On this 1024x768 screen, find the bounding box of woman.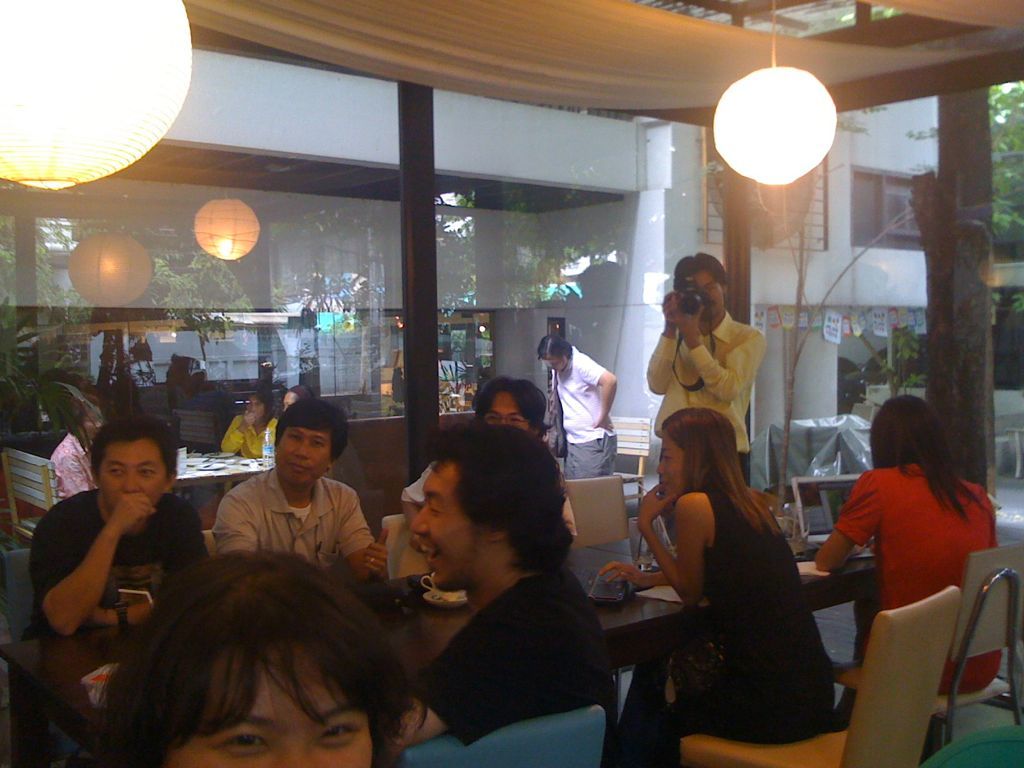
Bounding box: (92,547,429,767).
